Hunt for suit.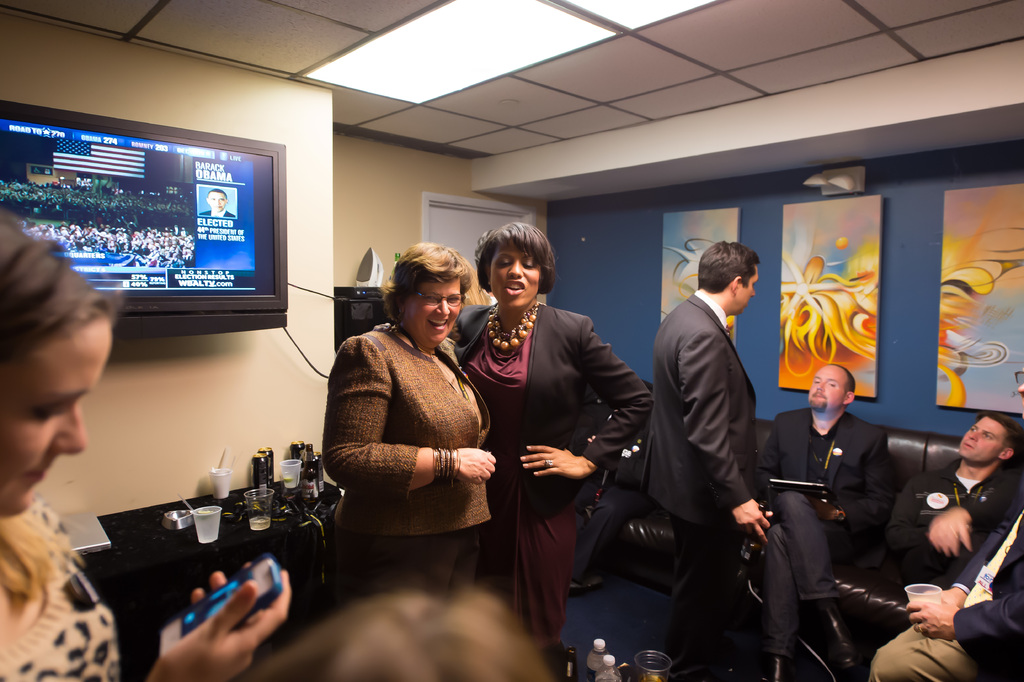
Hunted down at 653,220,799,658.
